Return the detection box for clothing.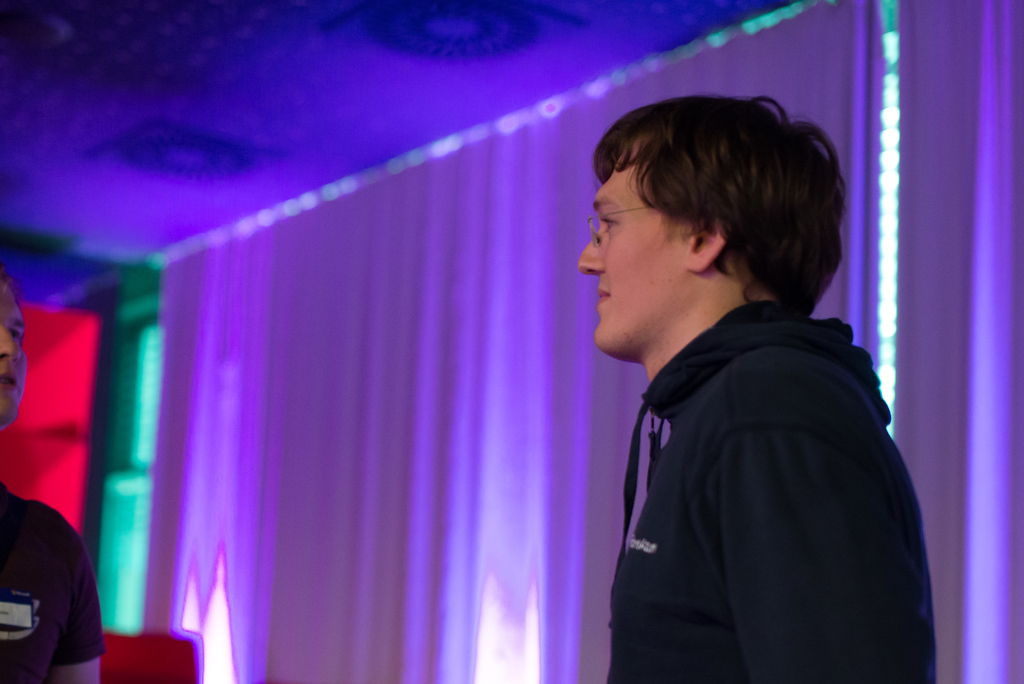
select_region(3, 483, 119, 683).
